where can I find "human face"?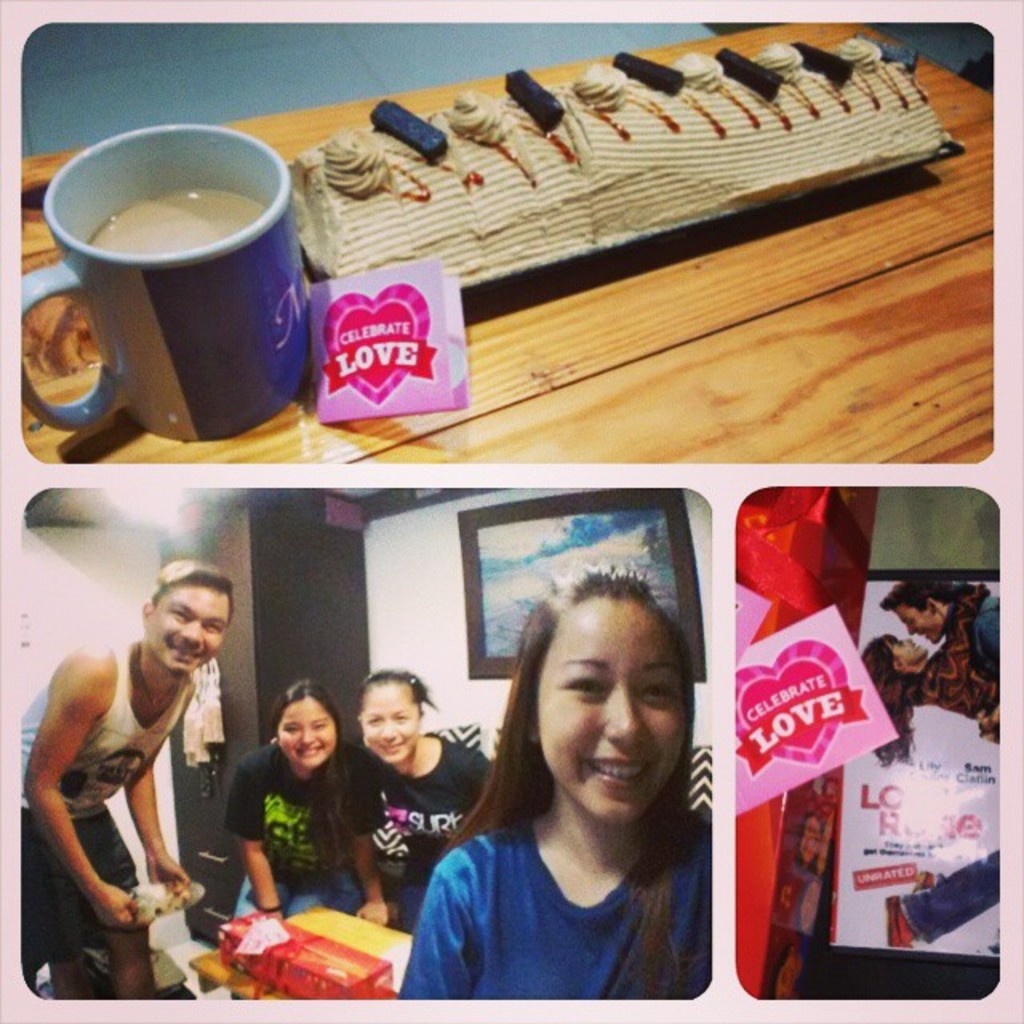
You can find it at region(542, 586, 686, 821).
